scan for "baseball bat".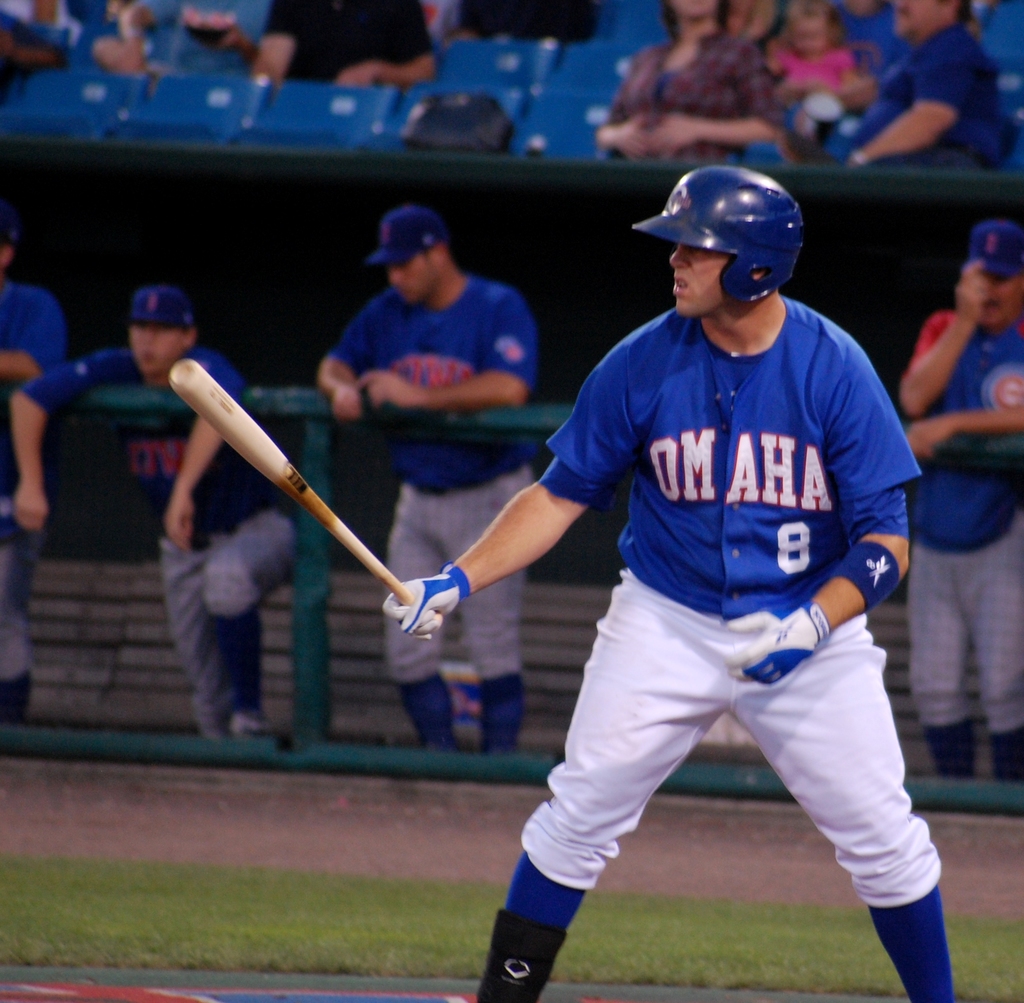
Scan result: [168,357,441,624].
